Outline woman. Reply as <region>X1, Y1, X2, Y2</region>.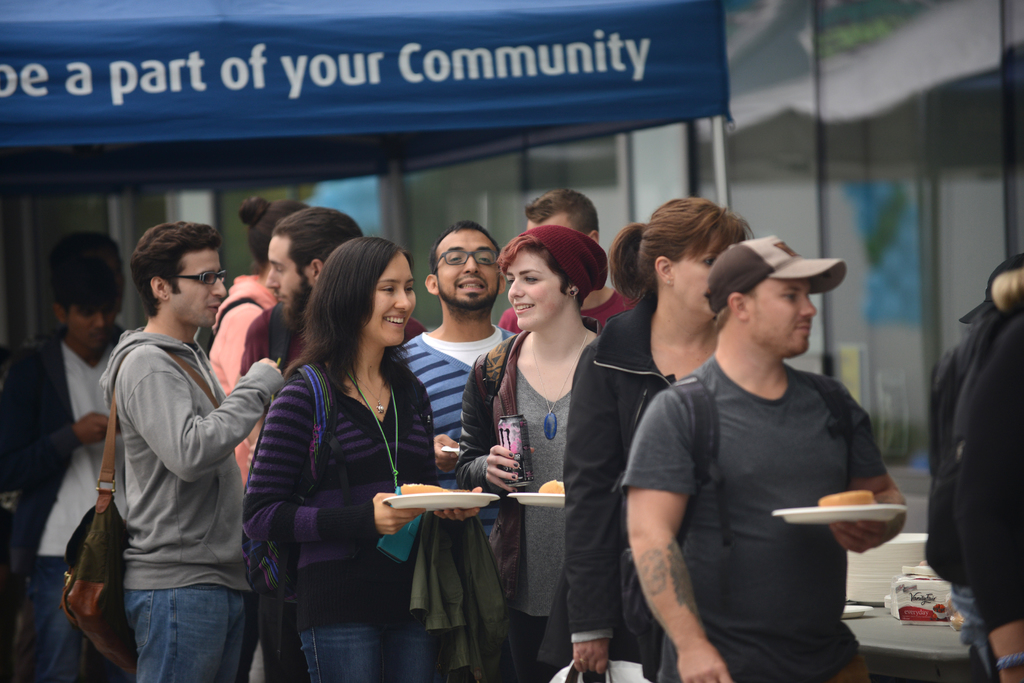
<region>451, 225, 610, 671</region>.
